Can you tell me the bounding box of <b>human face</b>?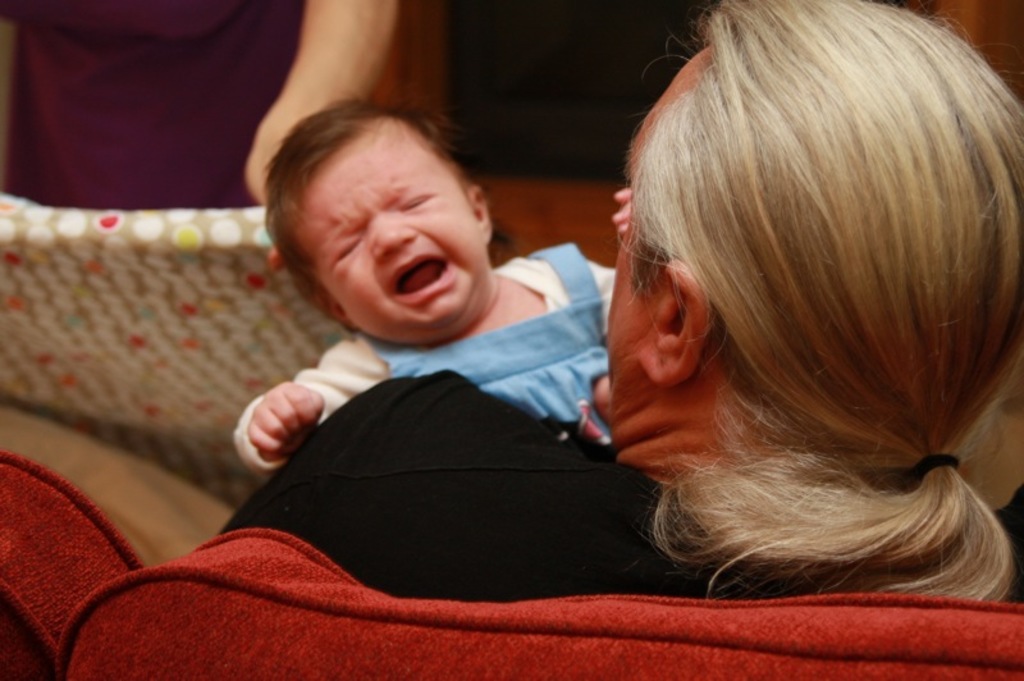
[x1=294, y1=132, x2=488, y2=352].
